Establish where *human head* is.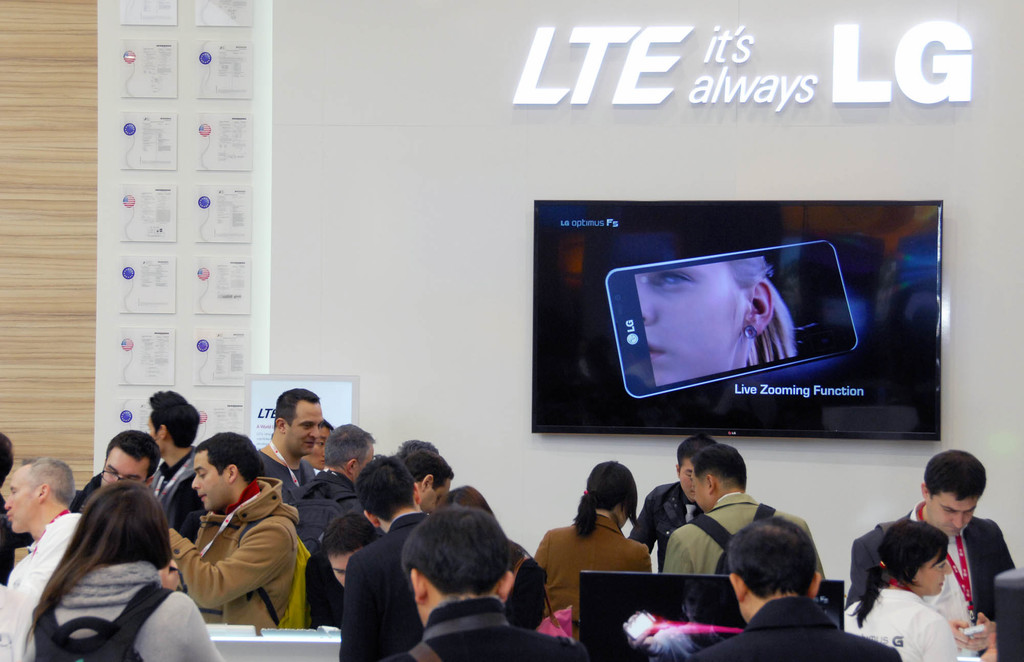
Established at 726:515:823:616.
